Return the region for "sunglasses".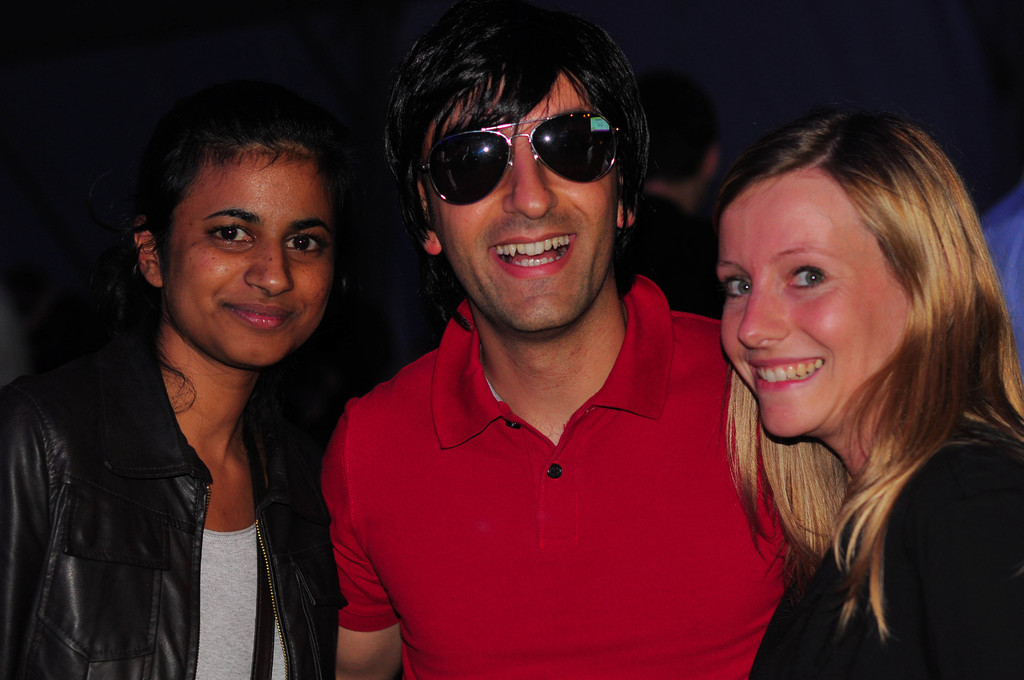
418:111:620:205.
